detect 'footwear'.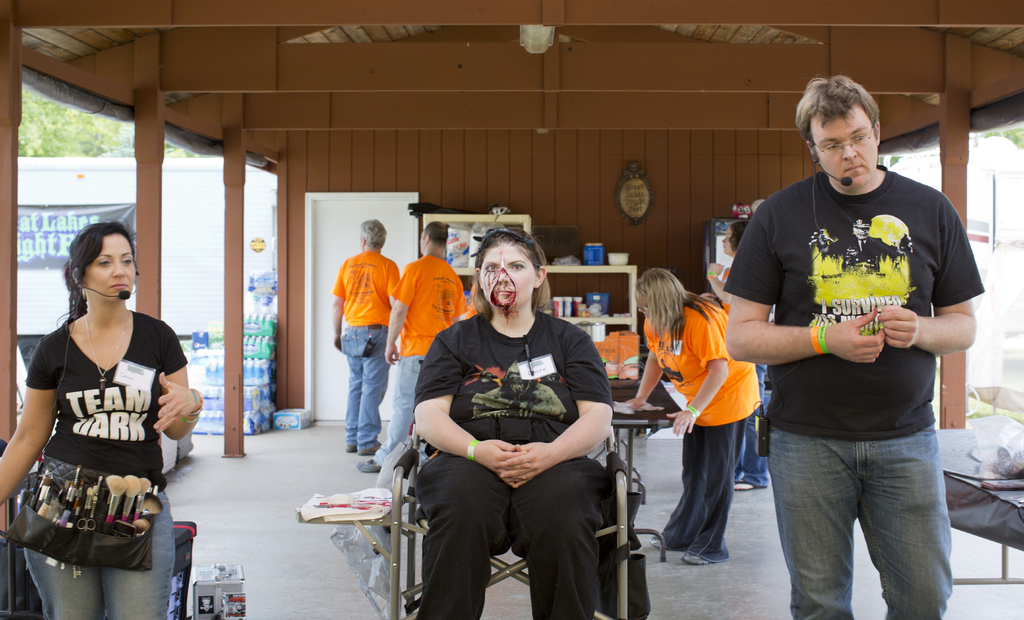
Detected at 346 440 358 453.
